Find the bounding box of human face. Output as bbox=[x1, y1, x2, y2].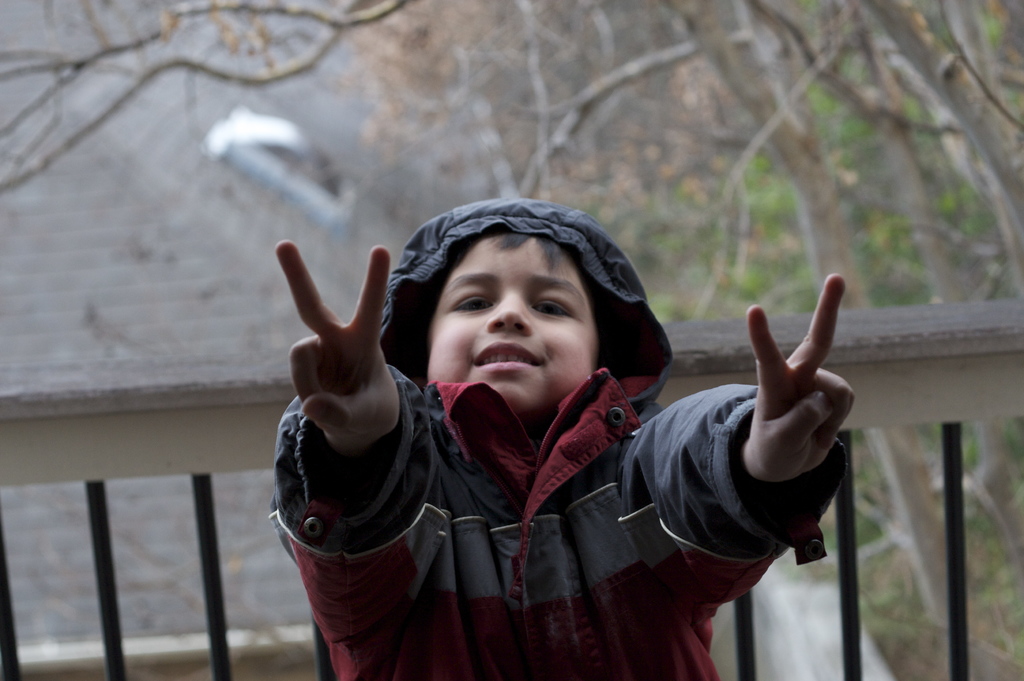
bbox=[428, 230, 597, 410].
